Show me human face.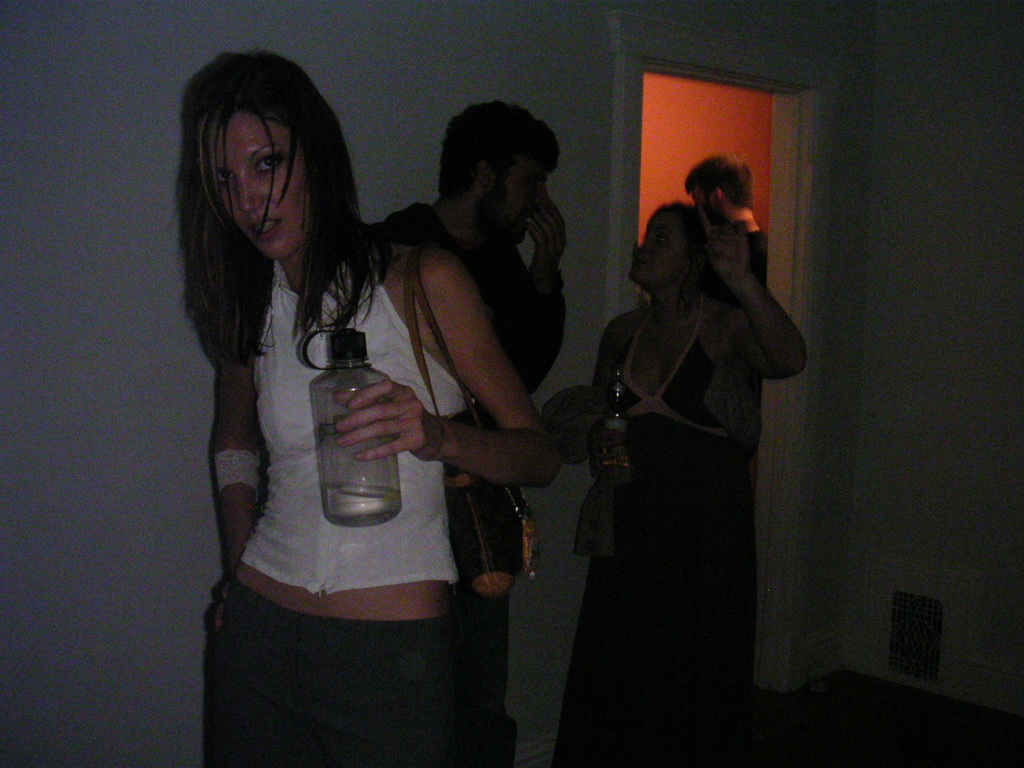
human face is here: bbox(207, 108, 305, 262).
